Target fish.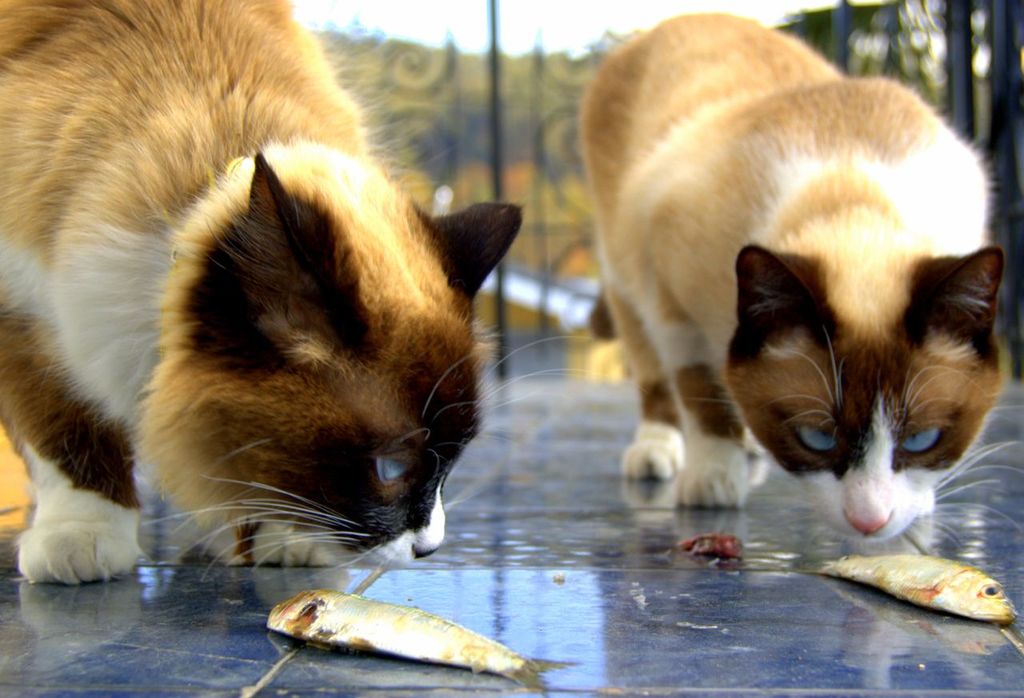
Target region: [x1=803, y1=552, x2=1017, y2=636].
